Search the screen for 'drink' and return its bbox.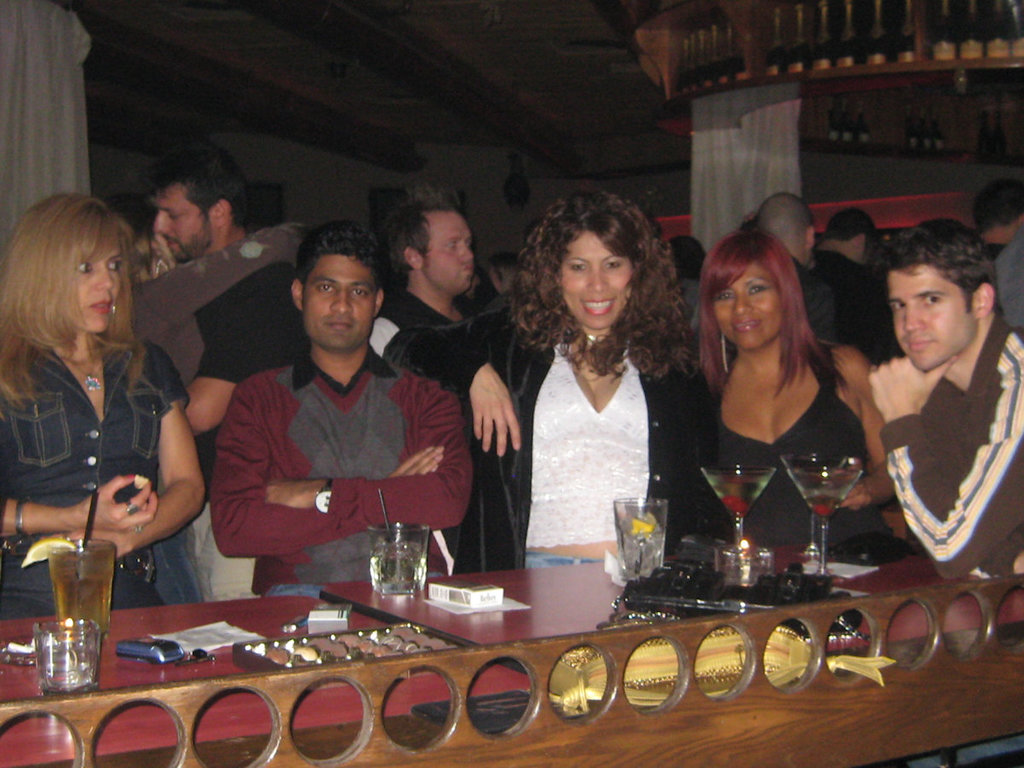
Found: [x1=711, y1=469, x2=768, y2=515].
